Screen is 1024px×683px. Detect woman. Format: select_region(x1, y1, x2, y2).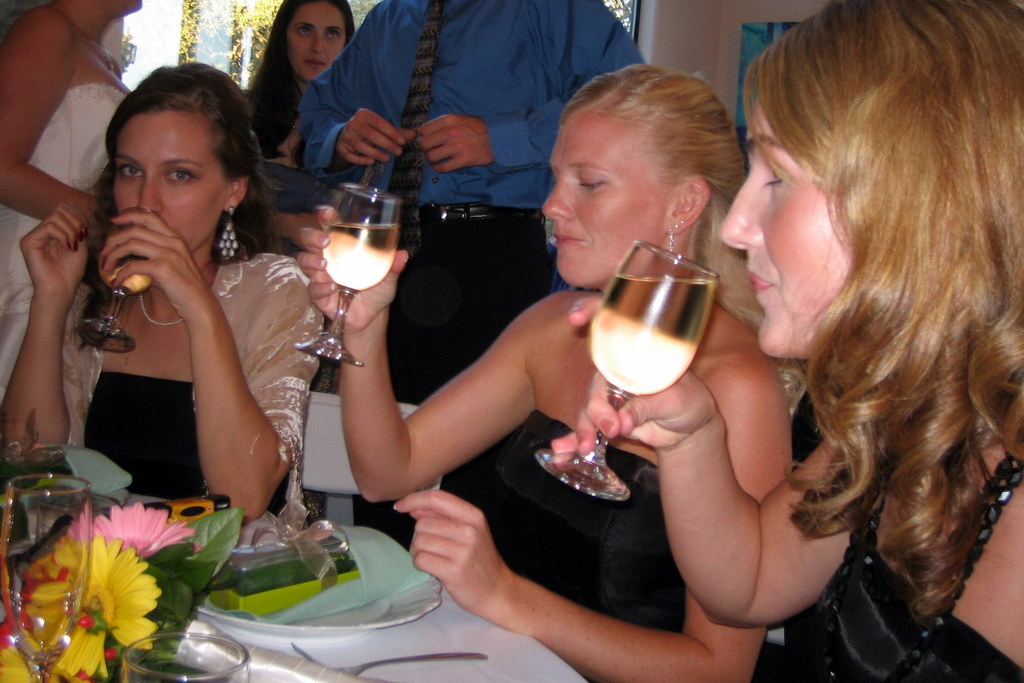
select_region(0, 0, 148, 409).
